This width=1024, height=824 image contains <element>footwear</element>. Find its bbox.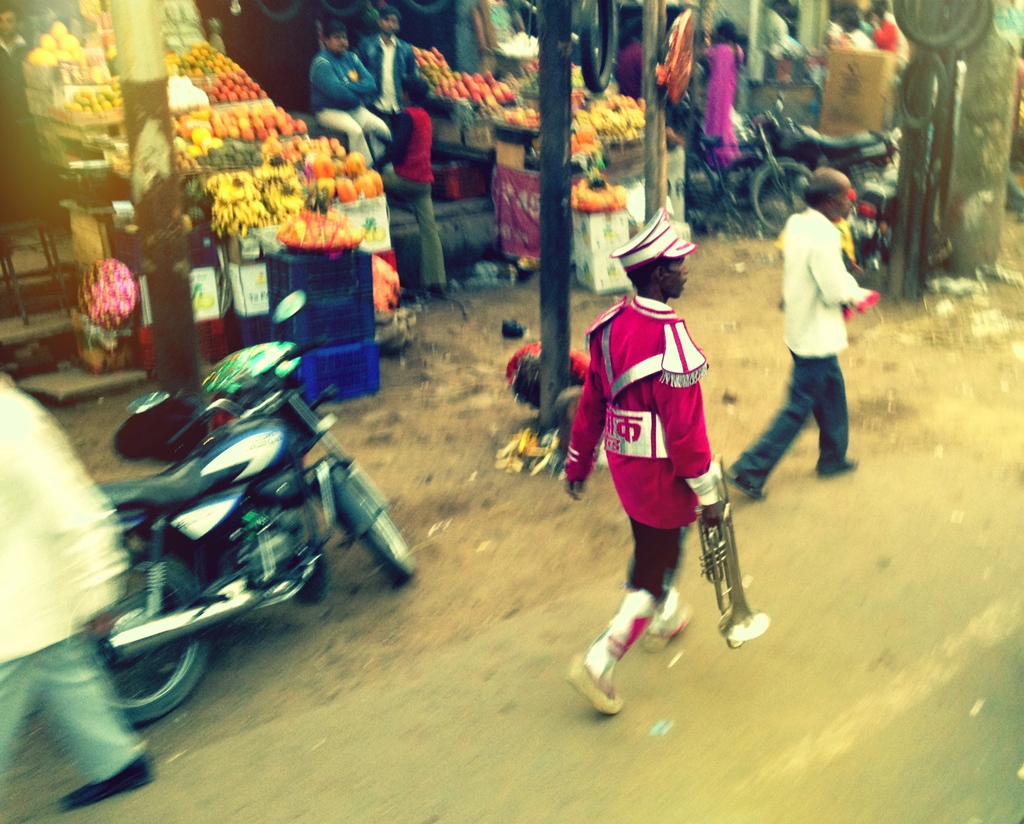
bbox=[817, 455, 857, 478].
